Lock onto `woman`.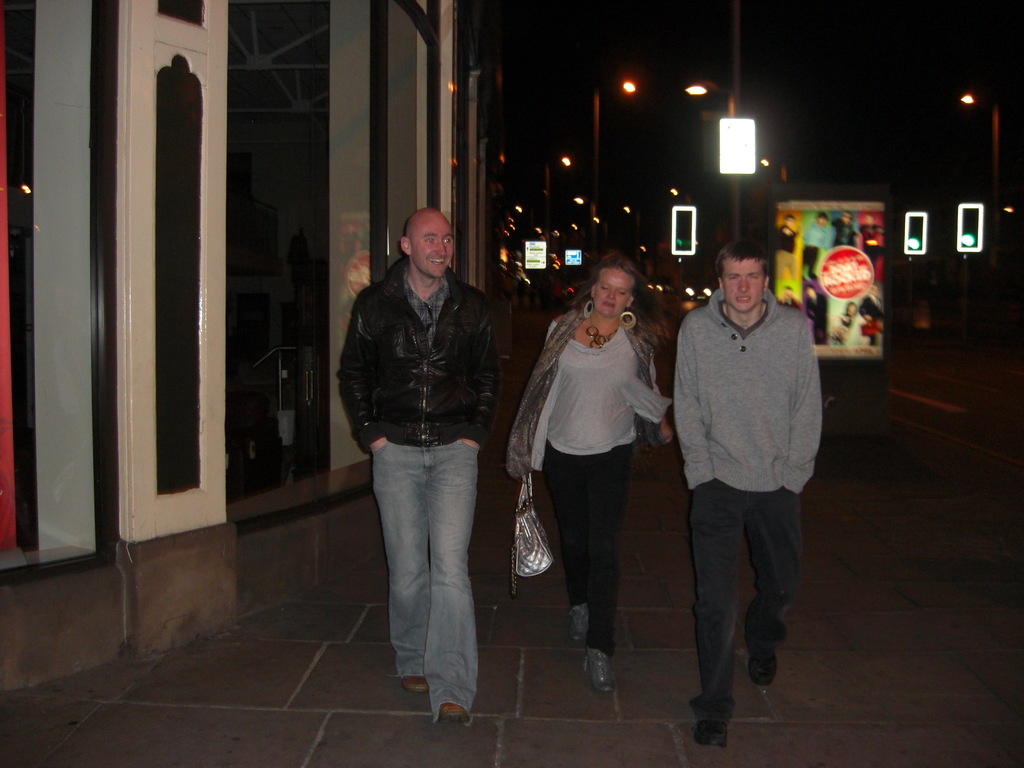
Locked: {"left": 541, "top": 276, "right": 660, "bottom": 677}.
